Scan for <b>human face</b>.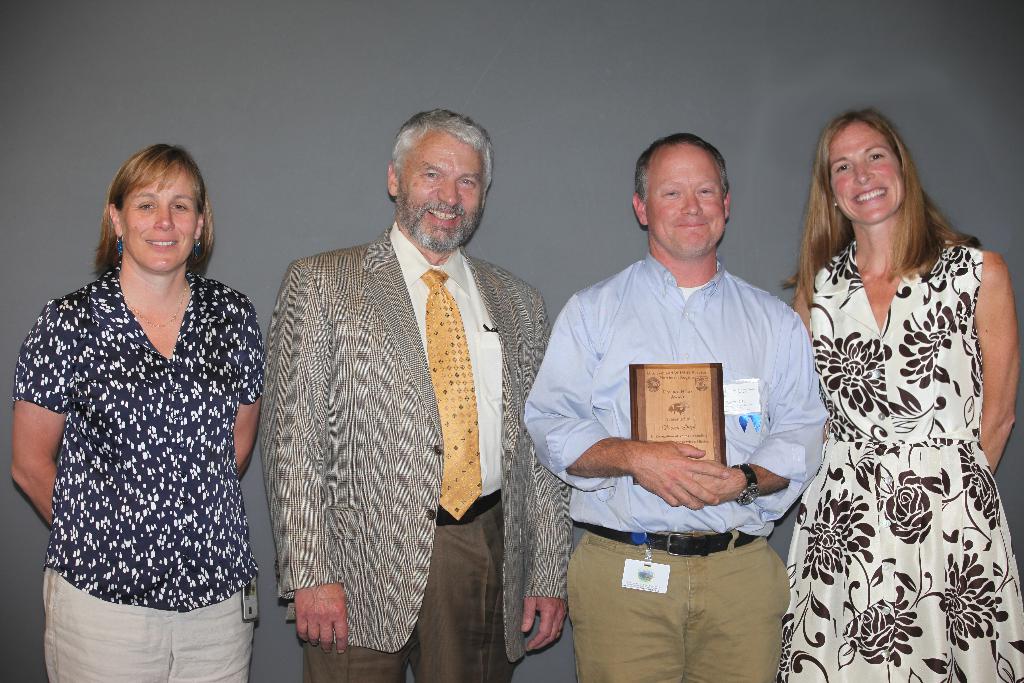
Scan result: BBox(403, 128, 486, 248).
